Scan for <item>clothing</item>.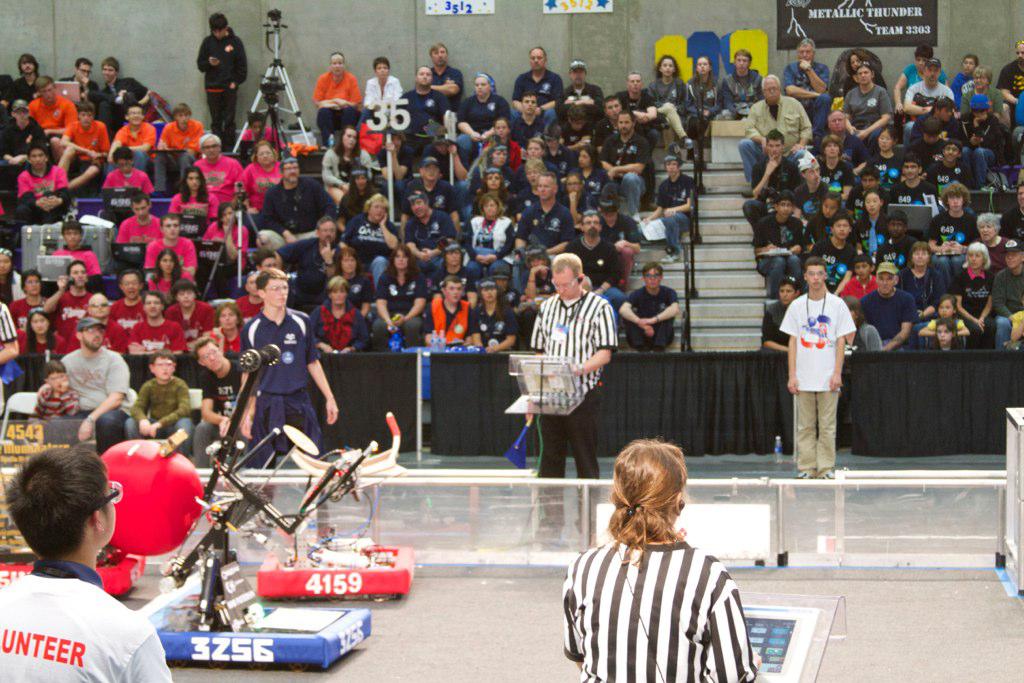
Scan result: bbox=(755, 212, 812, 276).
